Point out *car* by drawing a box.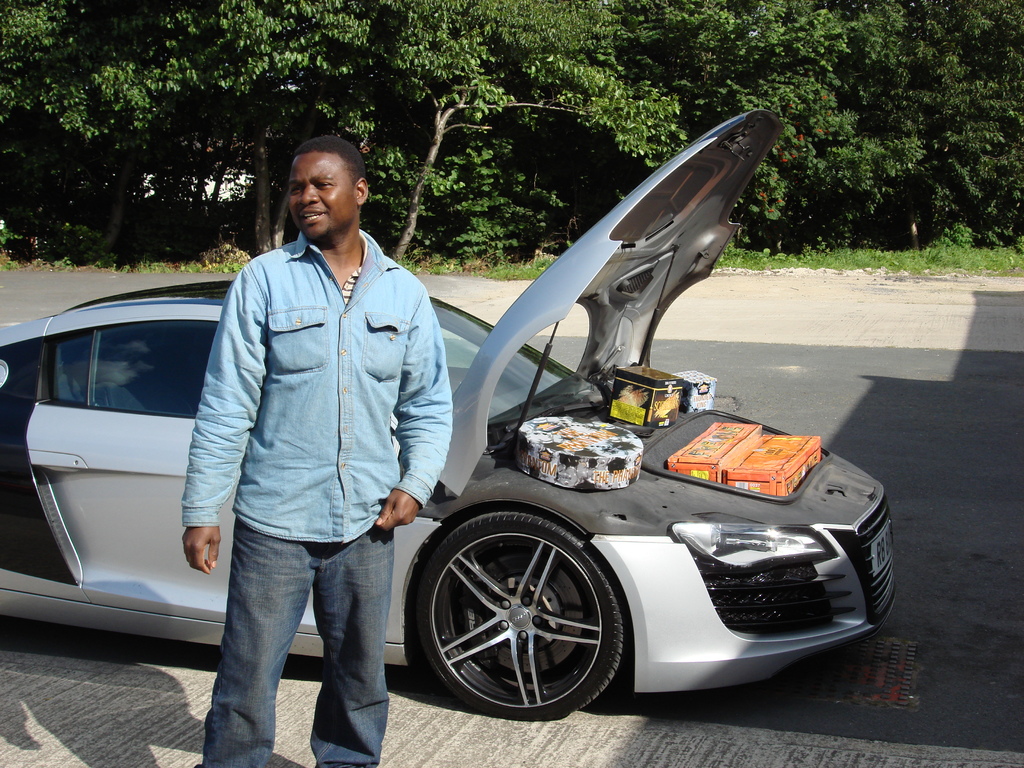
x1=339 y1=150 x2=889 y2=749.
